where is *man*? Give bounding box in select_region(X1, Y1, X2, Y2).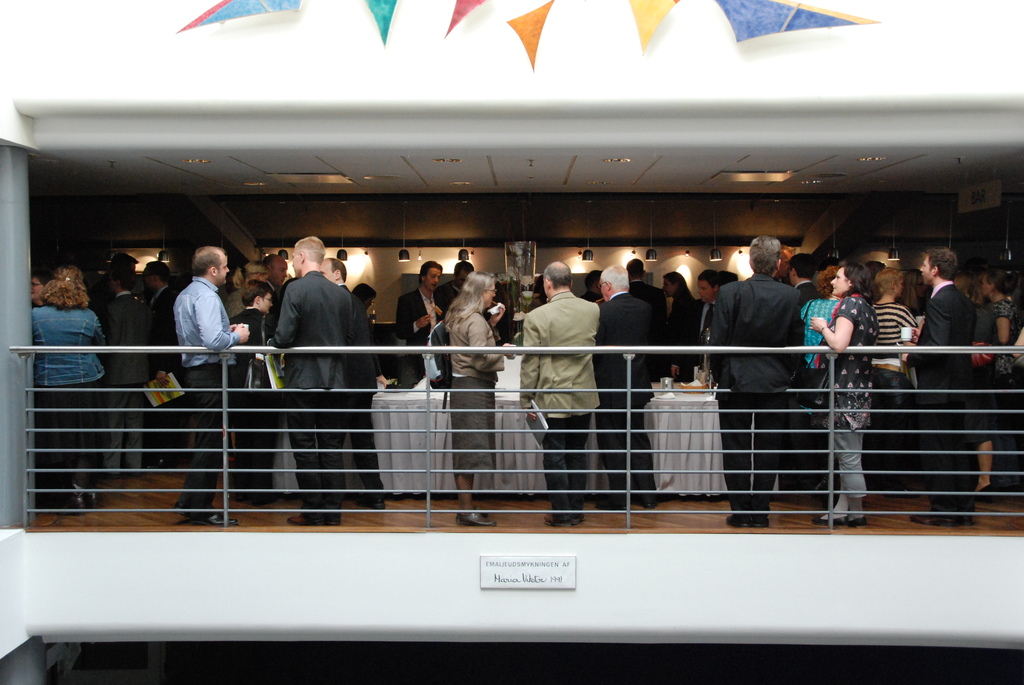
select_region(394, 256, 452, 381).
